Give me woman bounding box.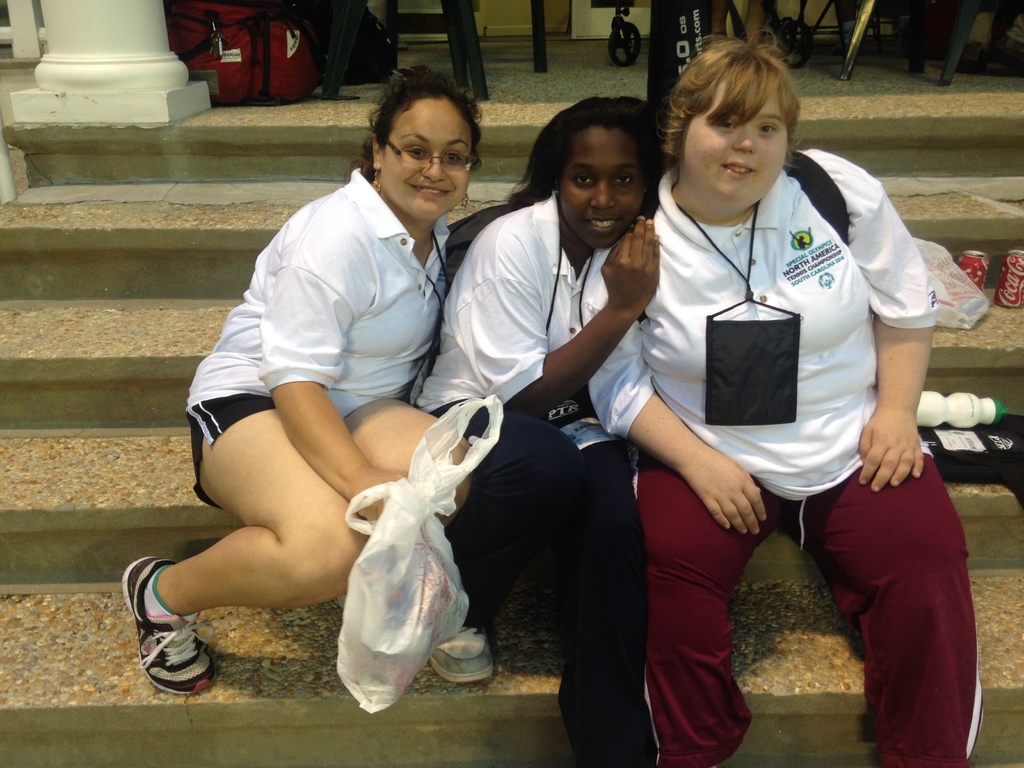
[117,73,503,691].
